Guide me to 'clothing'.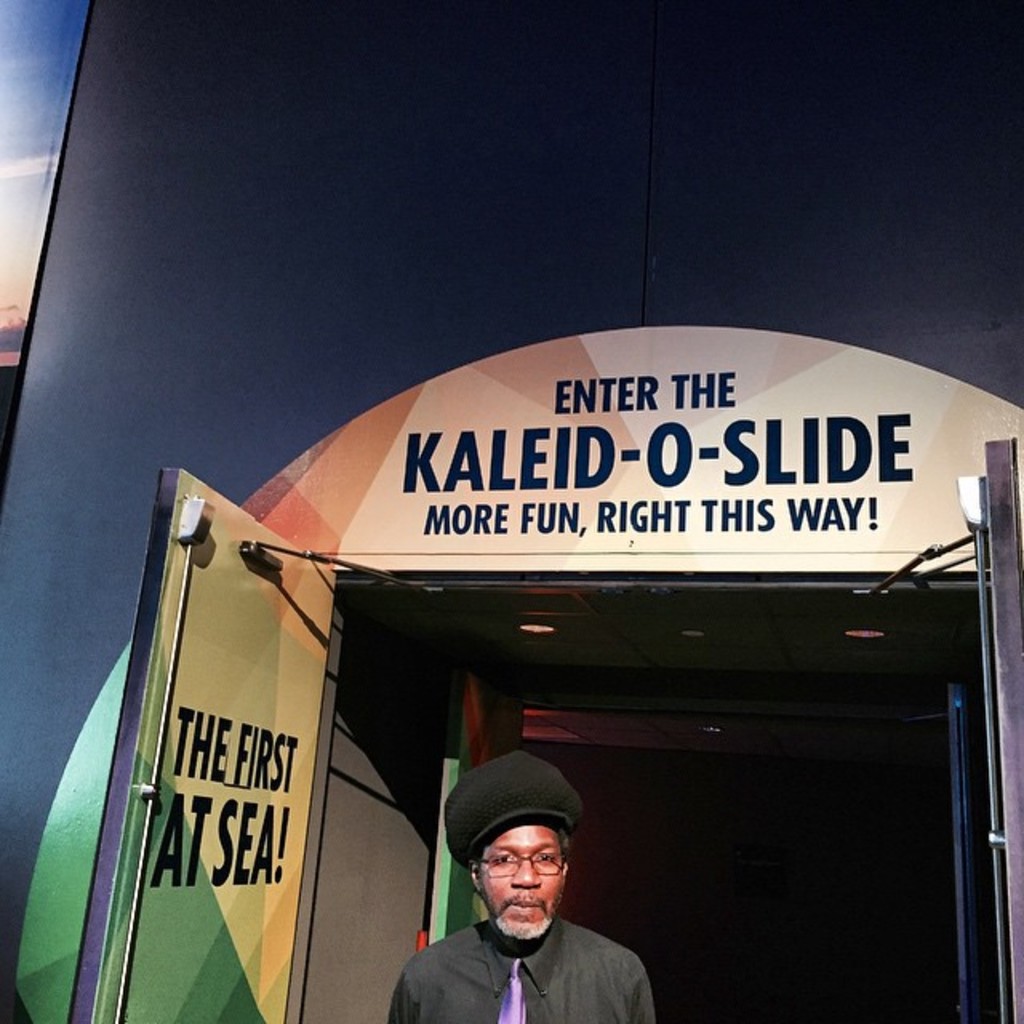
Guidance: (left=392, top=915, right=658, bottom=1022).
